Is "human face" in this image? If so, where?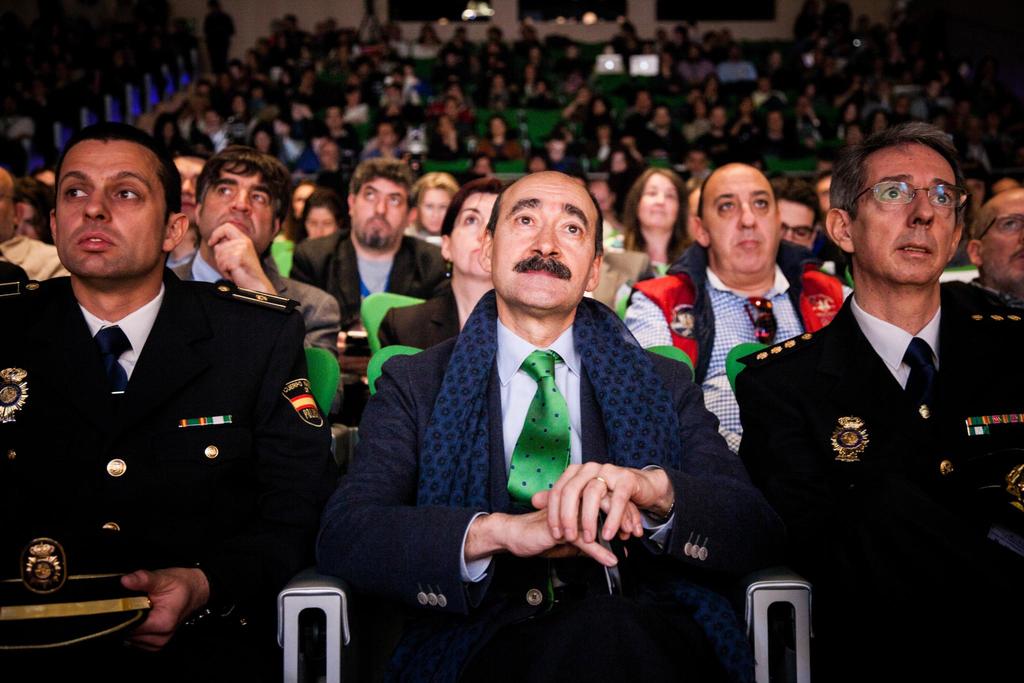
Yes, at bbox=[779, 199, 816, 248].
